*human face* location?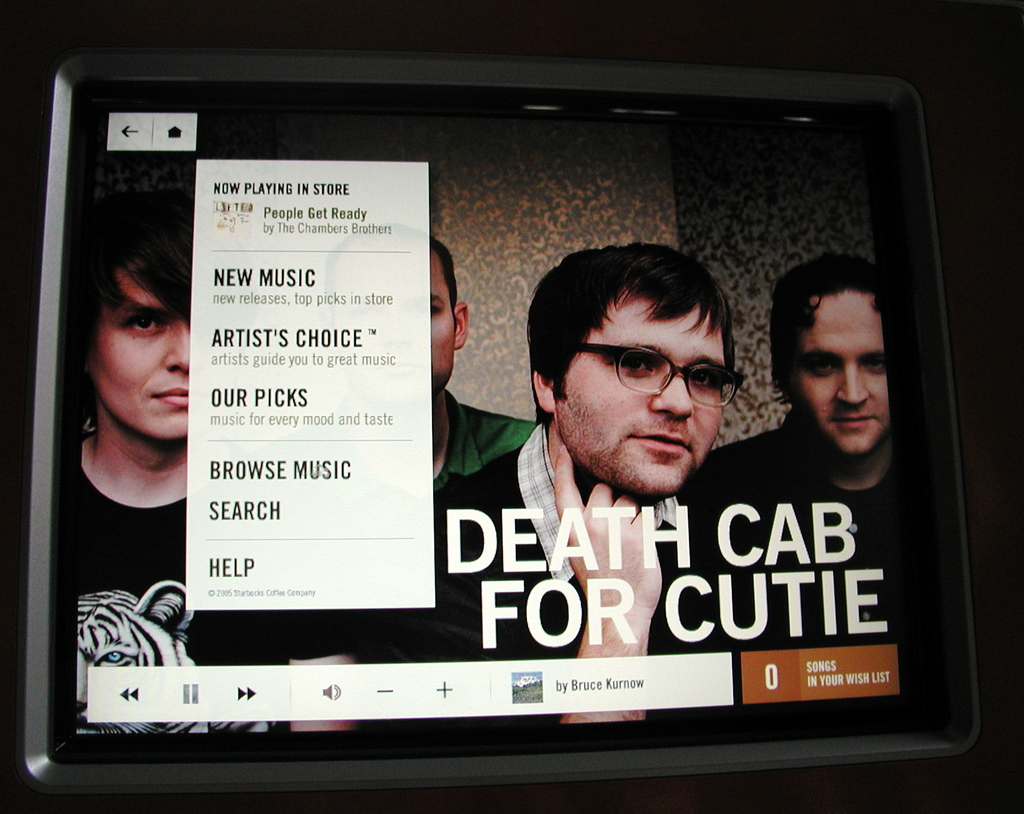
l=800, t=291, r=887, b=457
